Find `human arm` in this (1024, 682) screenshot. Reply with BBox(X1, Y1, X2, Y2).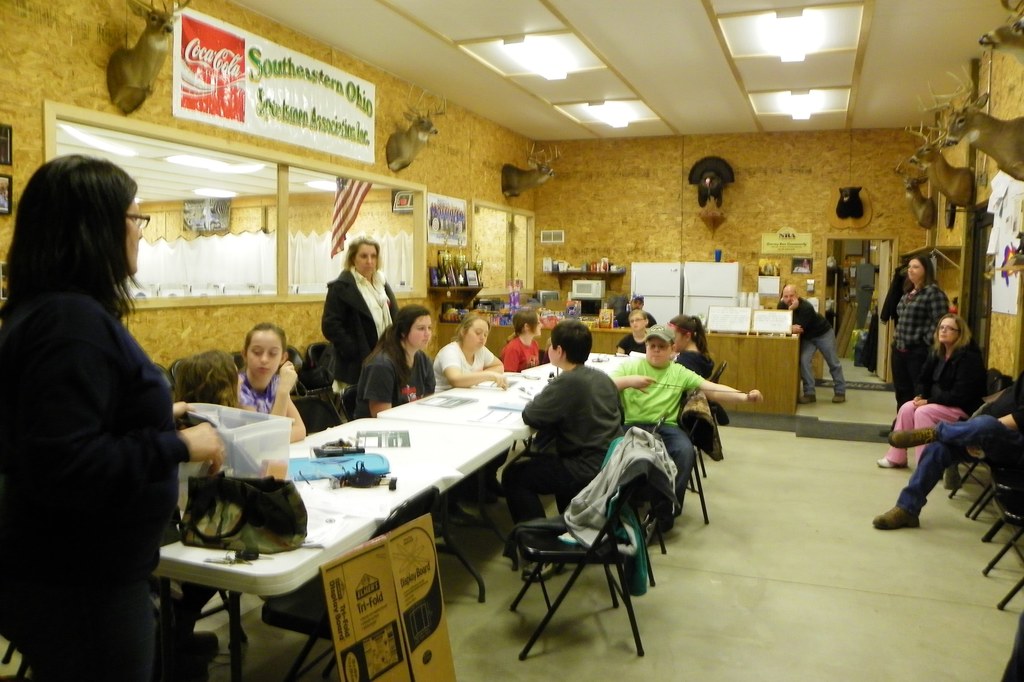
BBox(516, 364, 595, 432).
